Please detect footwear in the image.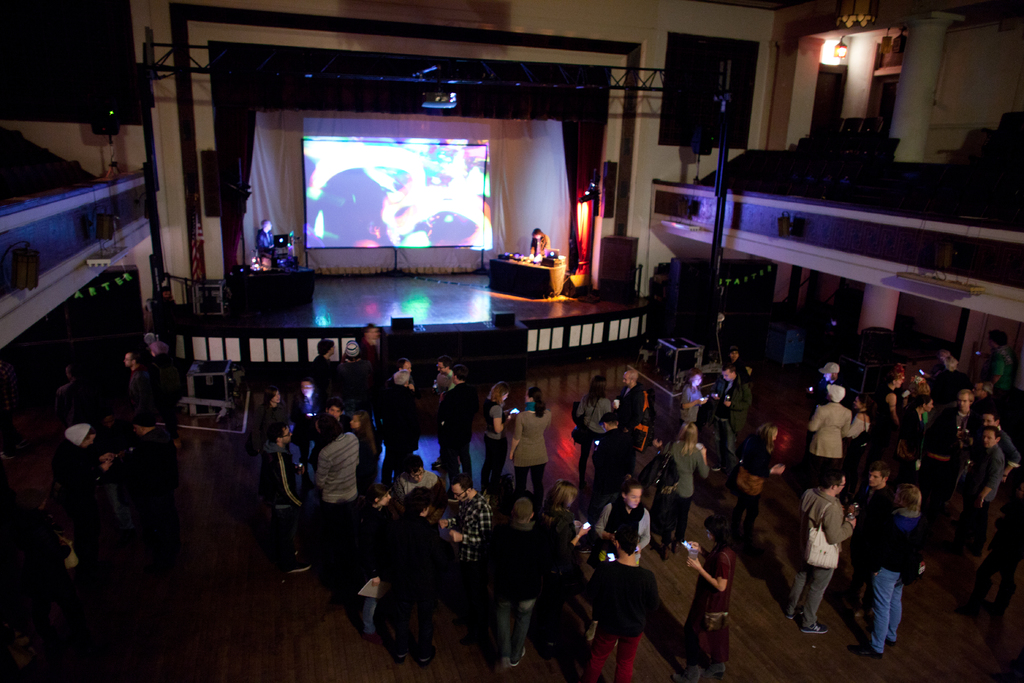
rect(871, 628, 892, 645).
